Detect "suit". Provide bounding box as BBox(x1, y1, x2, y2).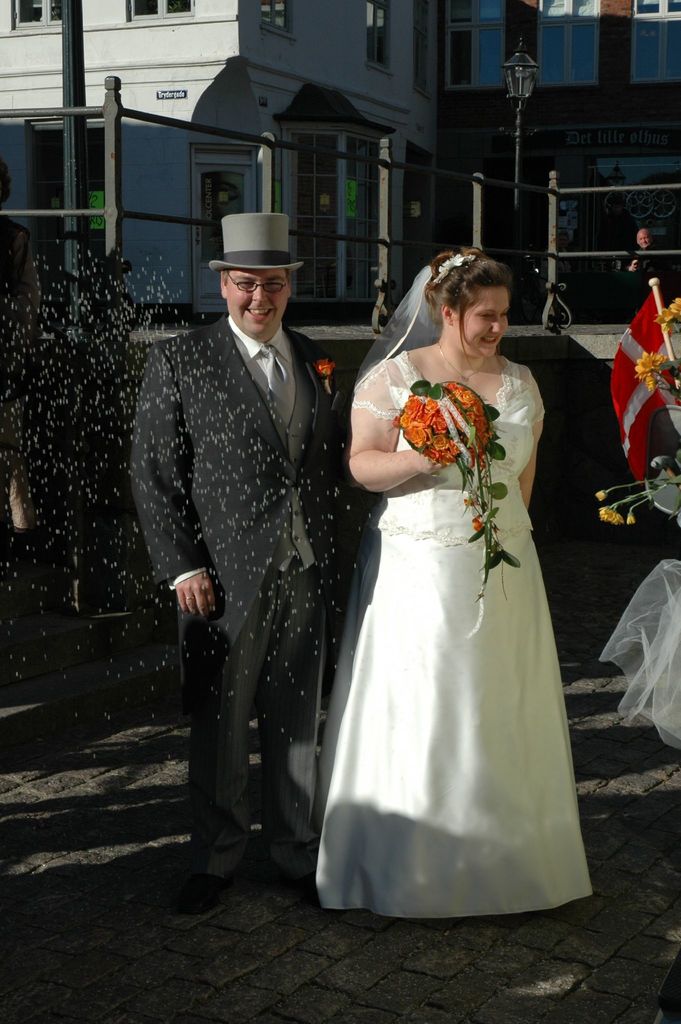
BBox(134, 228, 351, 893).
